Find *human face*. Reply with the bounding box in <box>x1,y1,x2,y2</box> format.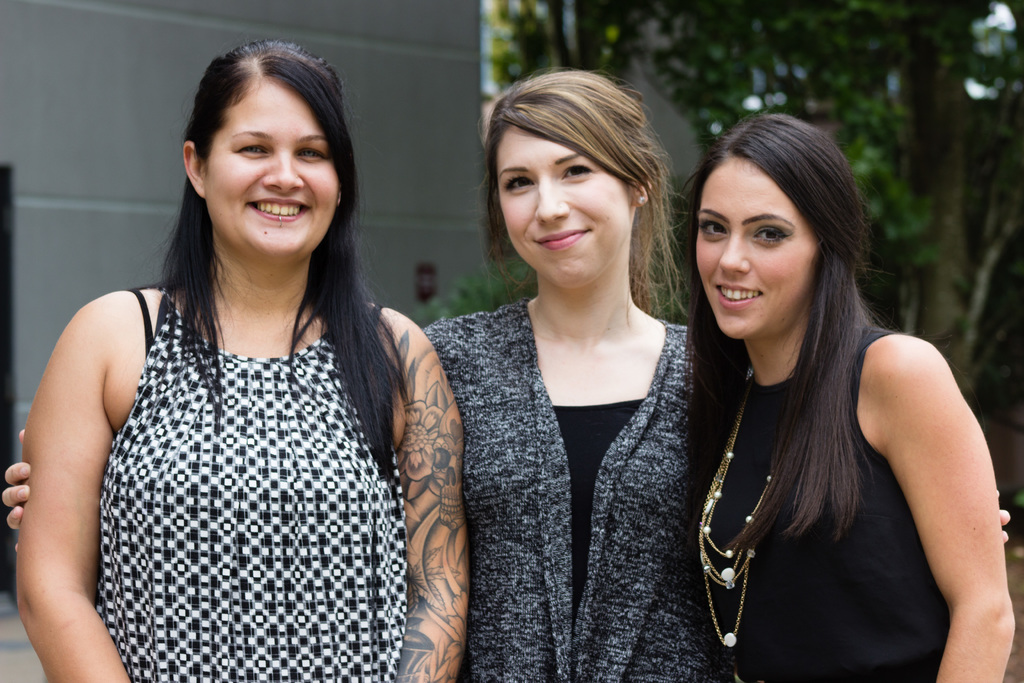
<box>206,78,337,258</box>.
